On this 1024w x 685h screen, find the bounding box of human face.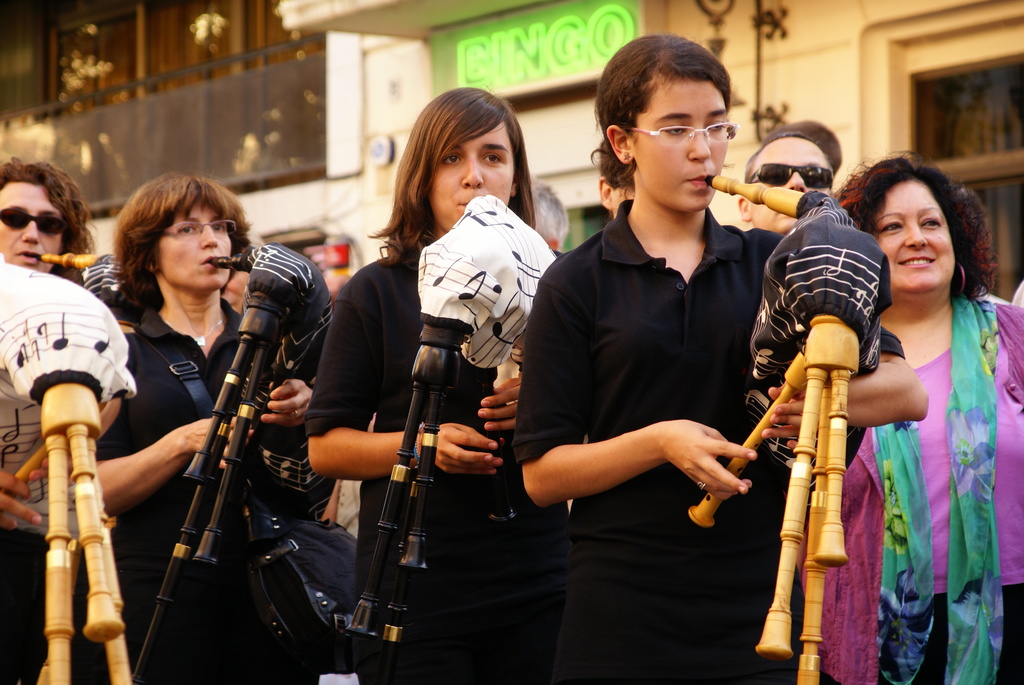
Bounding box: 164/200/230/291.
